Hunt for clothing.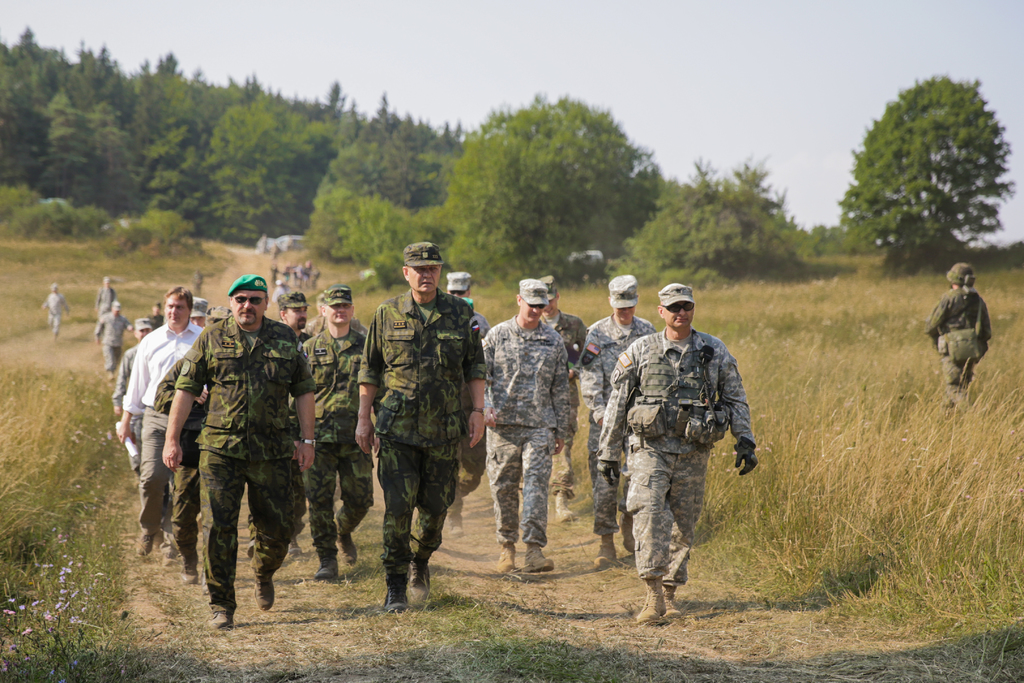
Hunted down at pyautogui.locateOnScreen(352, 295, 484, 591).
